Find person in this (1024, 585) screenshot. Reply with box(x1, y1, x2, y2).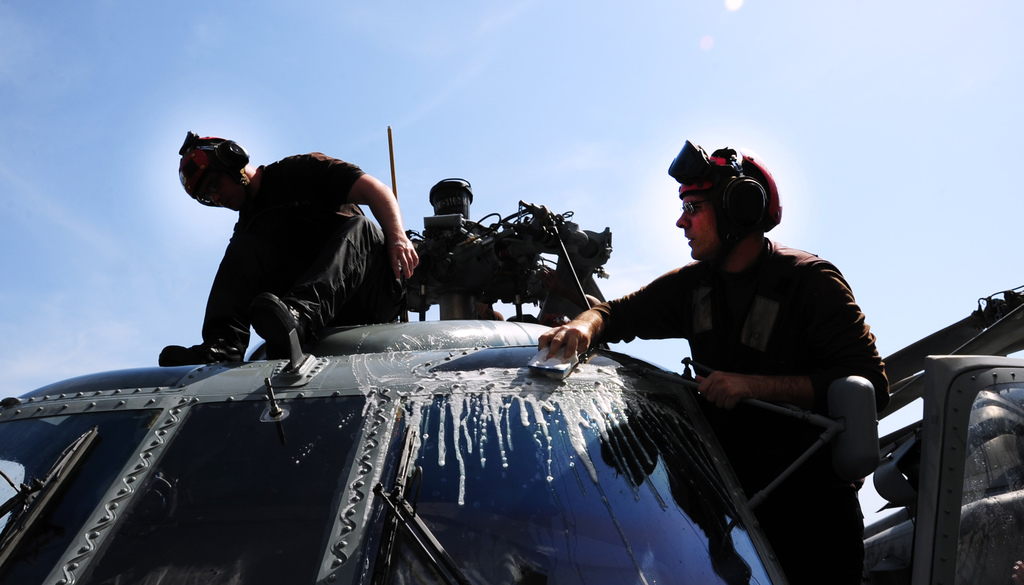
box(484, 155, 847, 557).
